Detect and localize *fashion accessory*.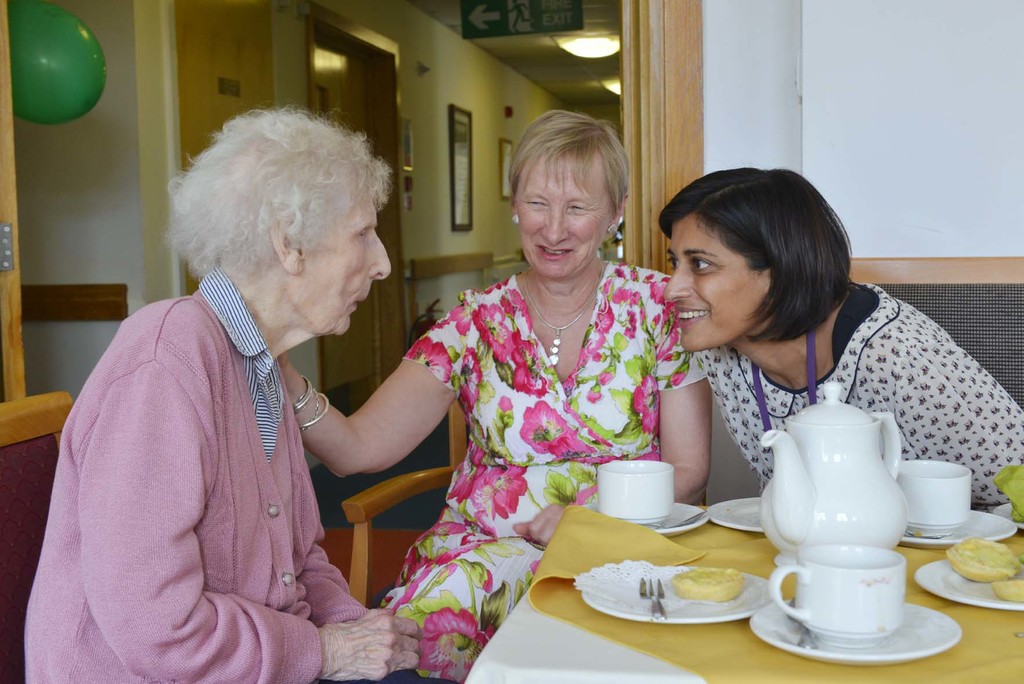
Localized at (x1=511, y1=216, x2=521, y2=226).
